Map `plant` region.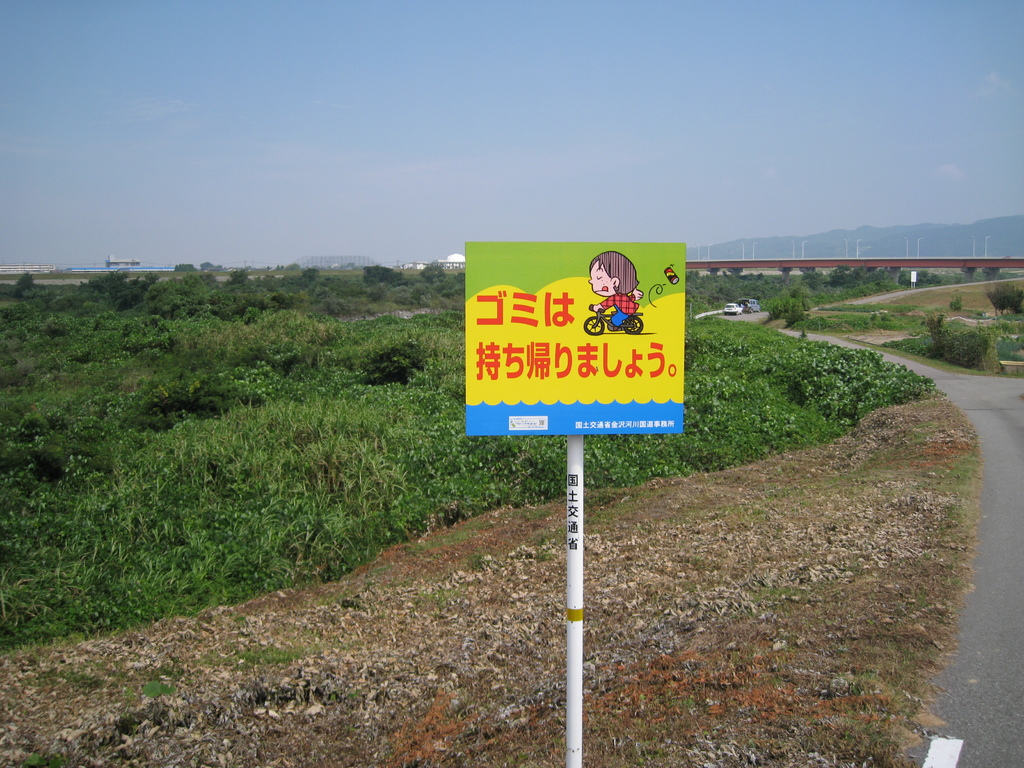
Mapped to {"x1": 330, "y1": 685, "x2": 364, "y2": 699}.
